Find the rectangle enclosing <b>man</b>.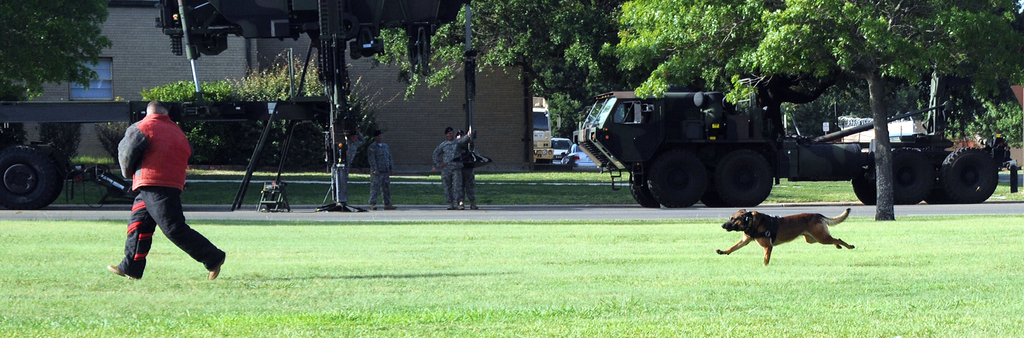
{"x1": 365, "y1": 130, "x2": 393, "y2": 212}.
